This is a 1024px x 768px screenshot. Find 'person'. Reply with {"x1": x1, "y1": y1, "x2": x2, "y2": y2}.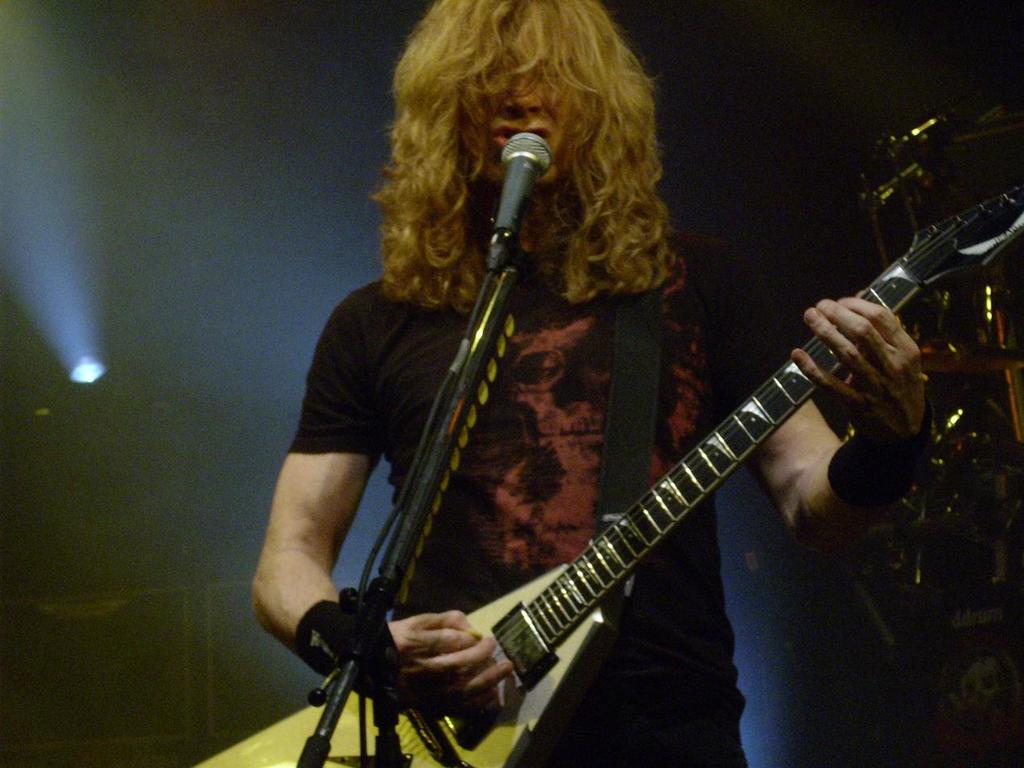
{"x1": 246, "y1": 0, "x2": 931, "y2": 767}.
